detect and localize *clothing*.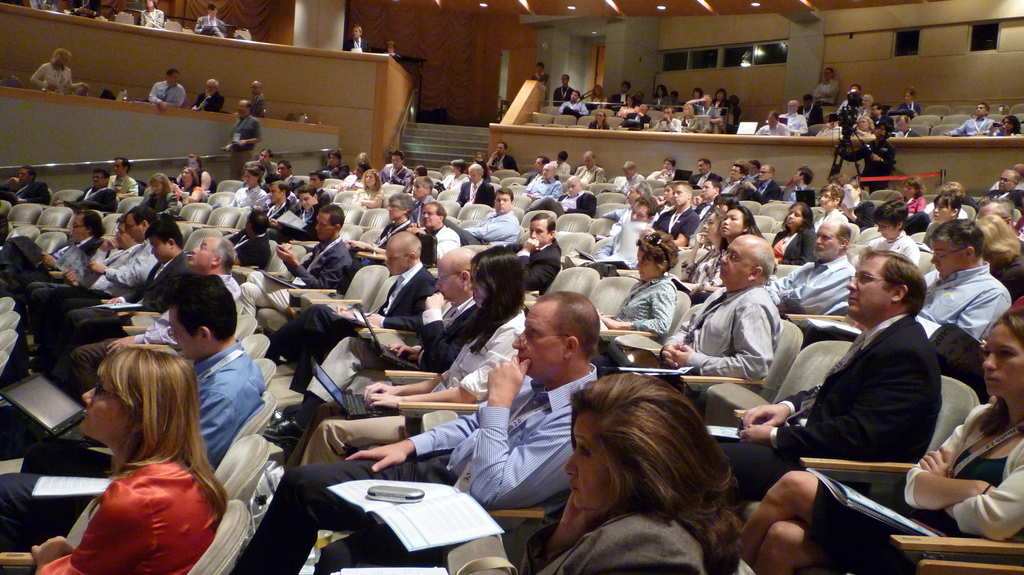
Localized at 233, 111, 264, 178.
